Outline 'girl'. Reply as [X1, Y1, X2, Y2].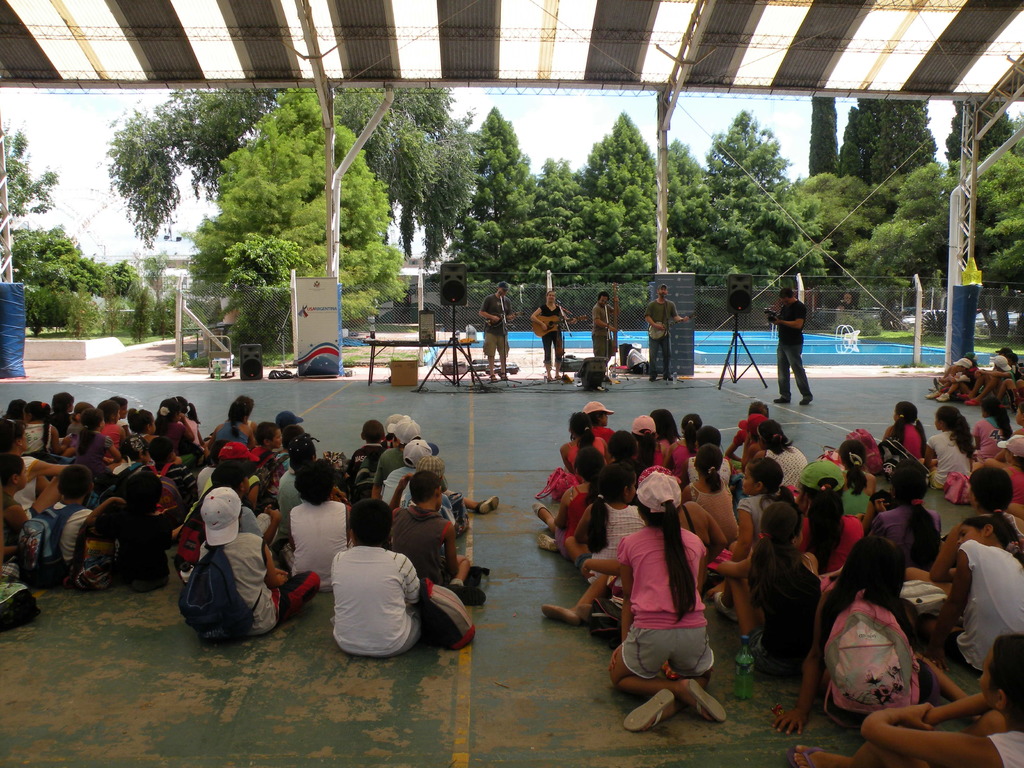
[610, 466, 730, 735].
